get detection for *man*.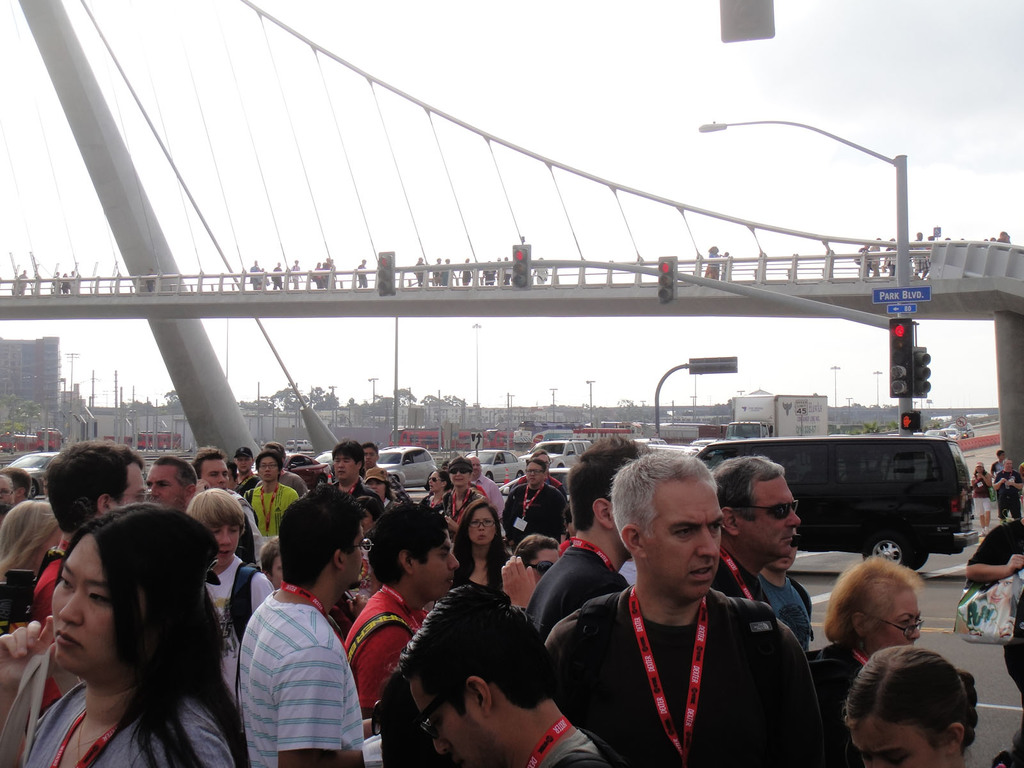
Detection: locate(241, 482, 374, 767).
